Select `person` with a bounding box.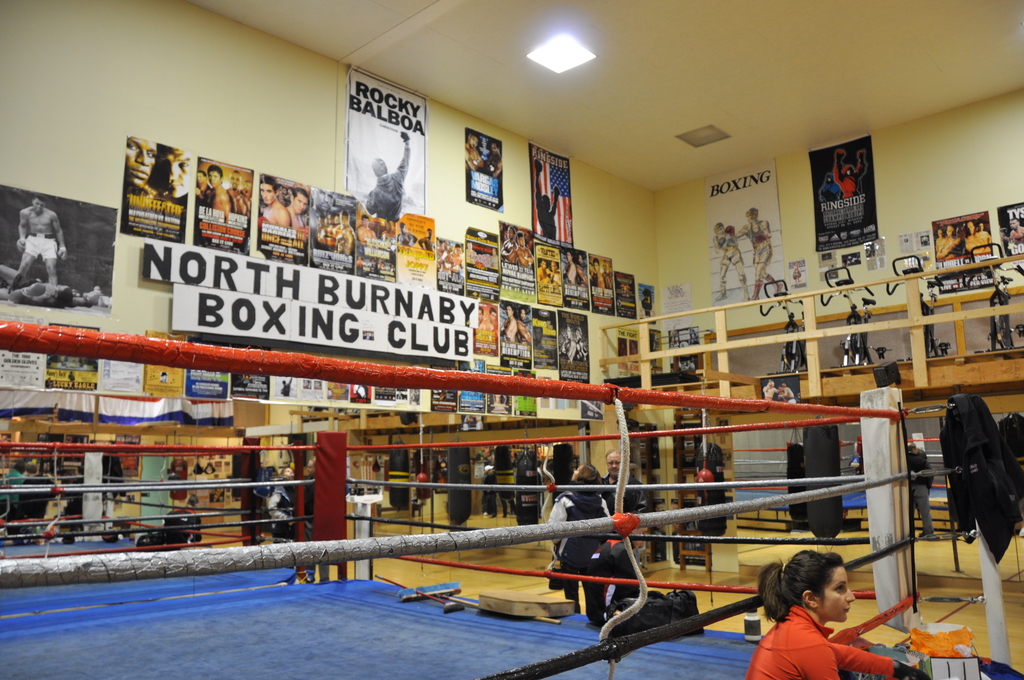
bbox=(599, 451, 644, 563).
